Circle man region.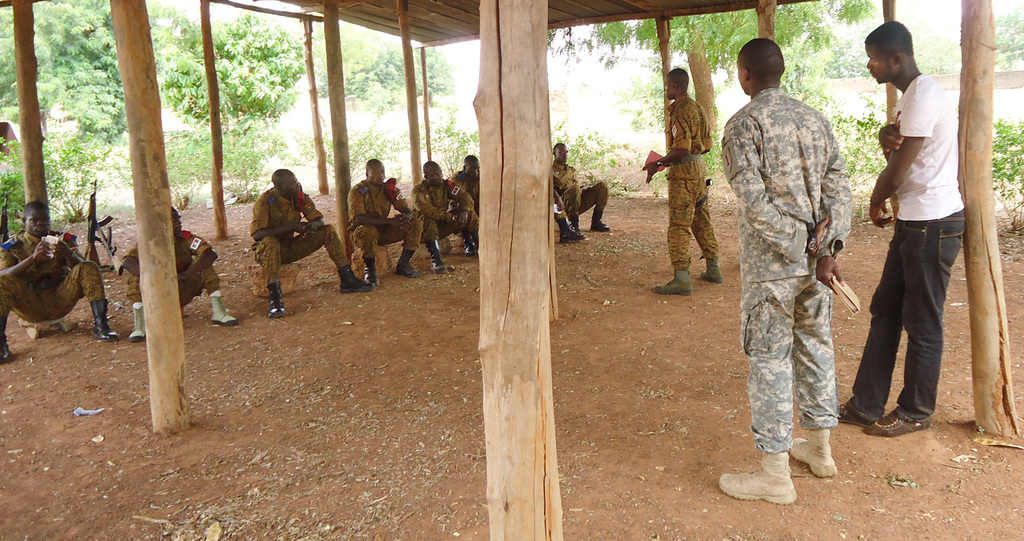
Region: region(721, 35, 855, 506).
